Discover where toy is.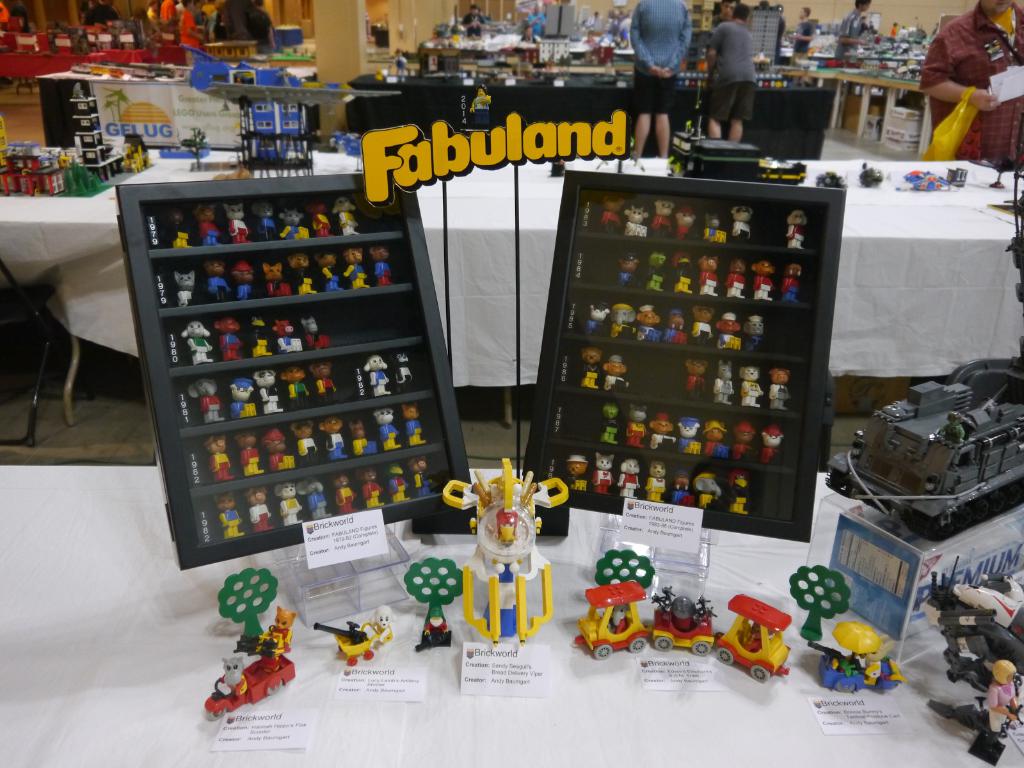
Discovered at [263, 265, 289, 296].
